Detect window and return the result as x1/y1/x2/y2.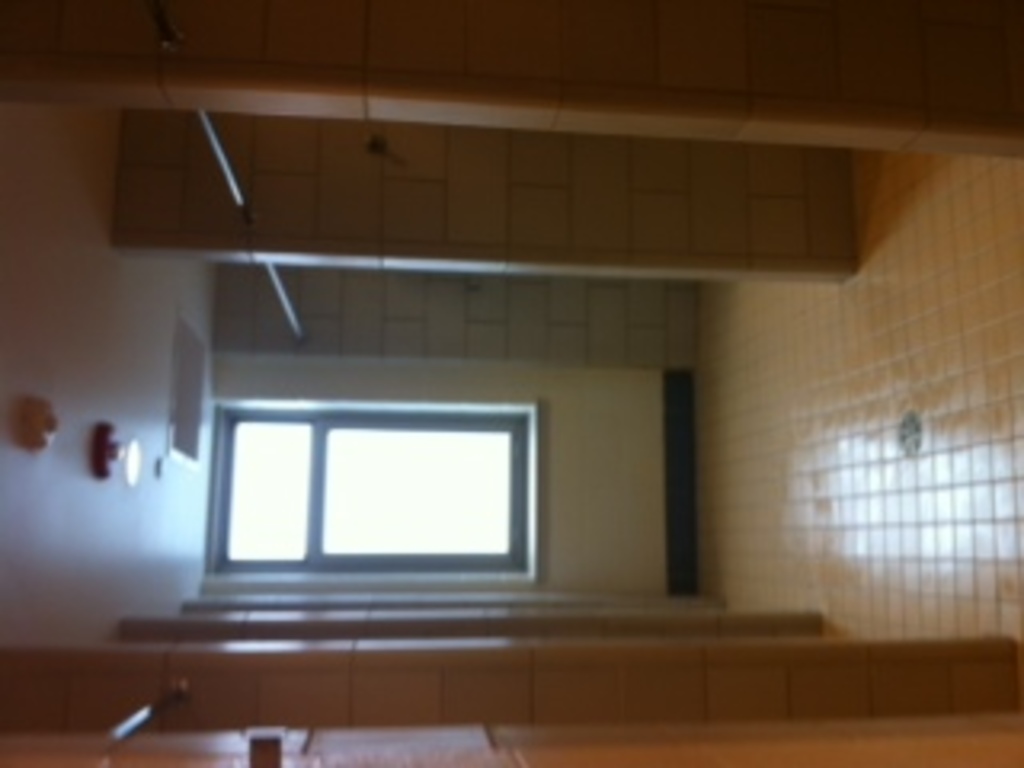
218/406/531/570.
